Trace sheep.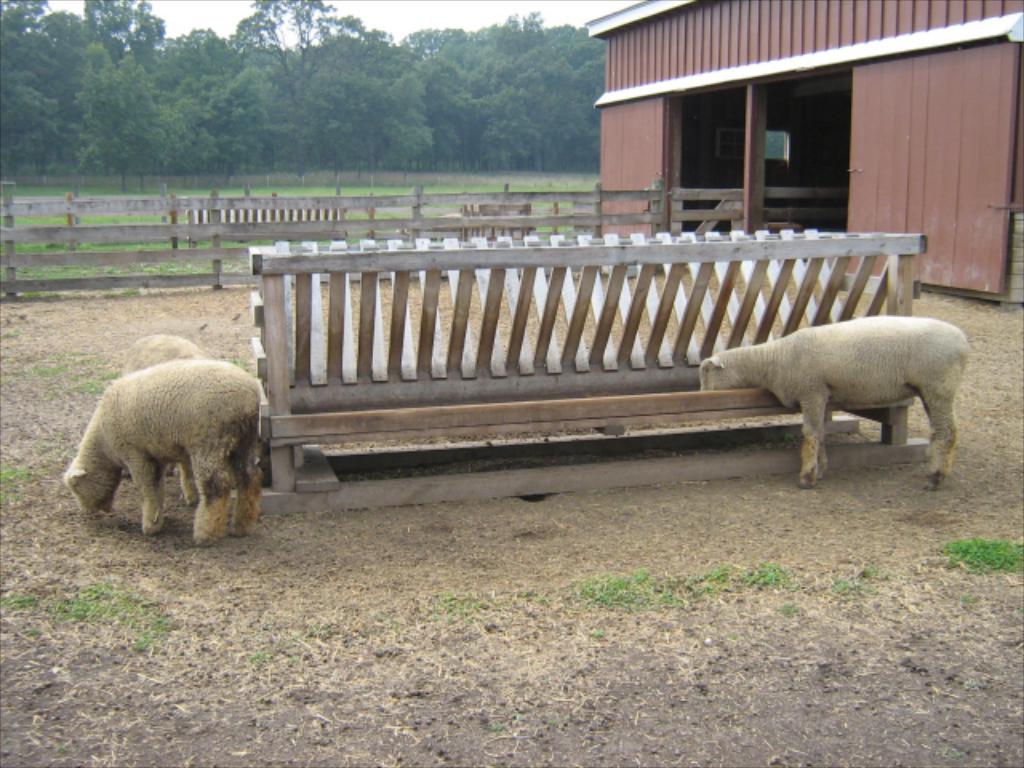
Traced to box=[120, 333, 198, 510].
